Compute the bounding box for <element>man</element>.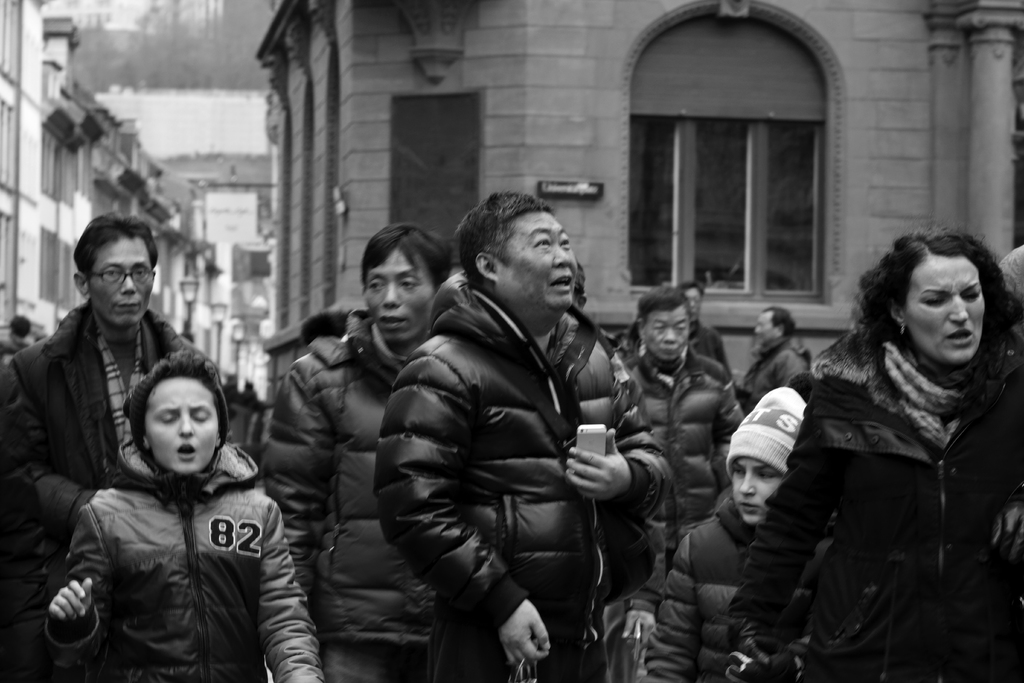
<bbox>739, 308, 805, 413</bbox>.
